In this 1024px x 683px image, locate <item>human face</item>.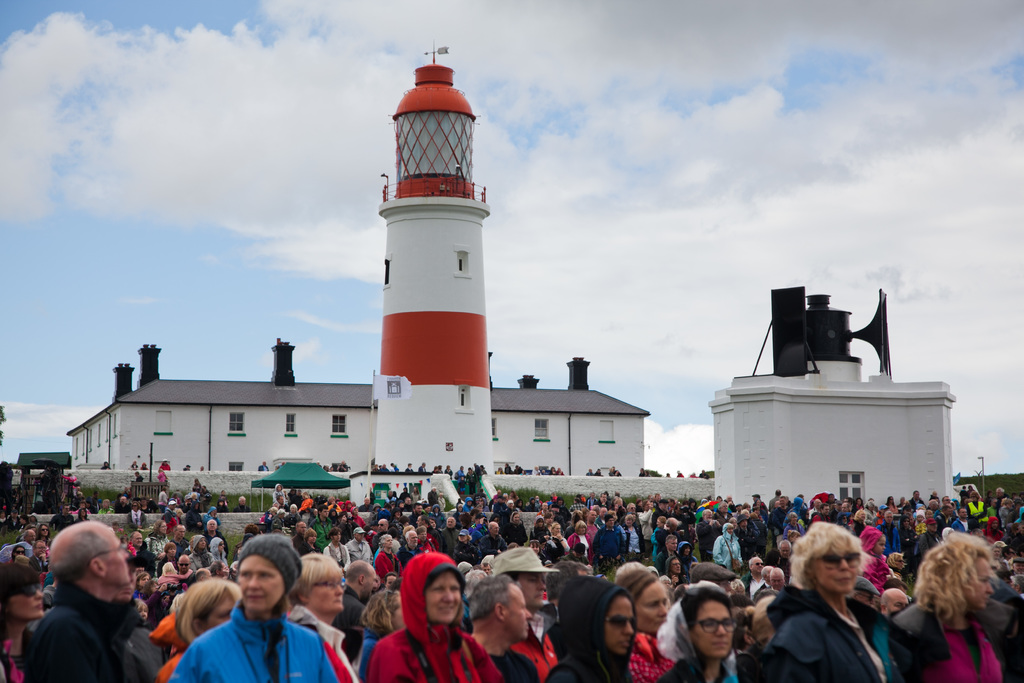
Bounding box: Rect(236, 552, 283, 615).
